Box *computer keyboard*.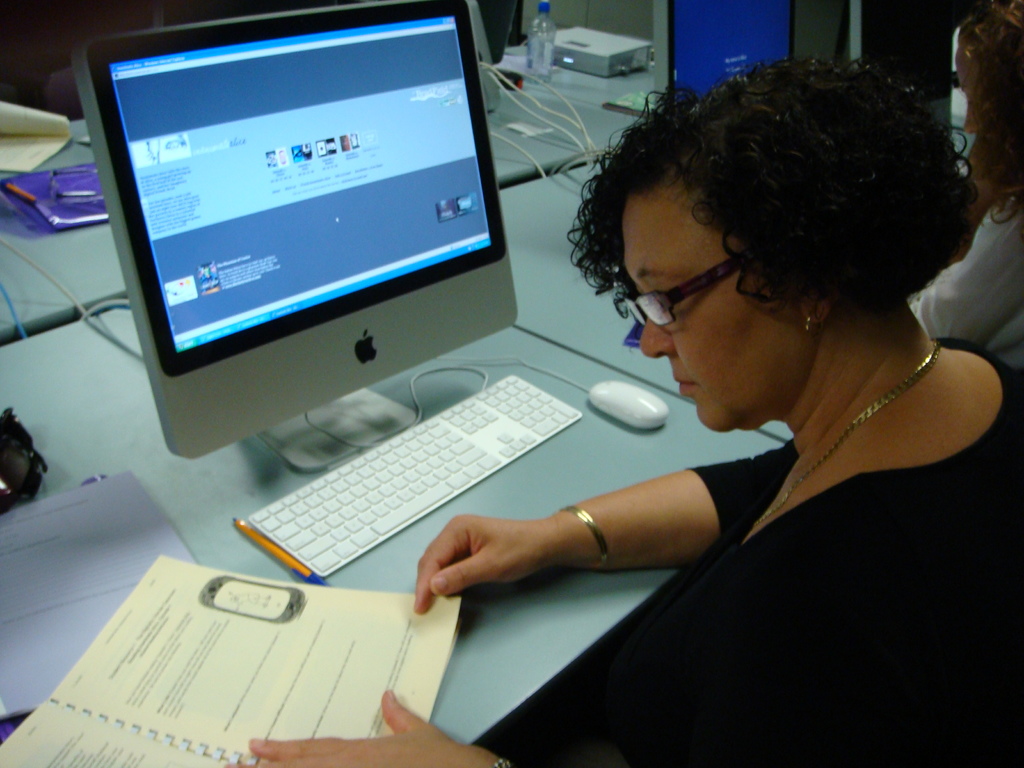
[left=247, top=372, right=586, bottom=582].
